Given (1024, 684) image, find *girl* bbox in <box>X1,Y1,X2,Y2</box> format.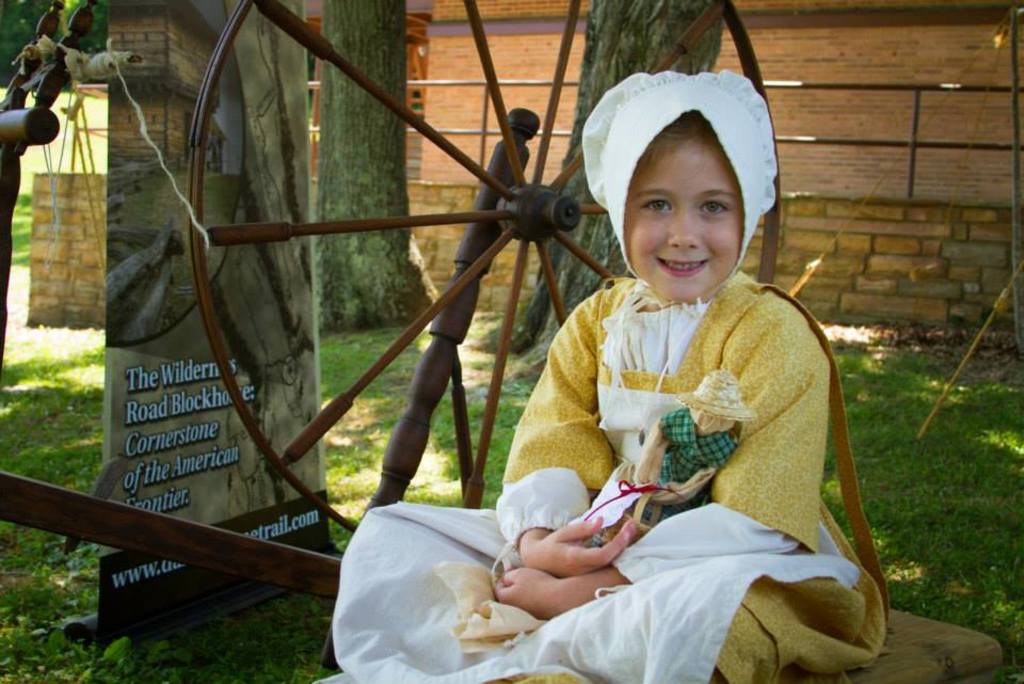
<box>336,70,891,683</box>.
